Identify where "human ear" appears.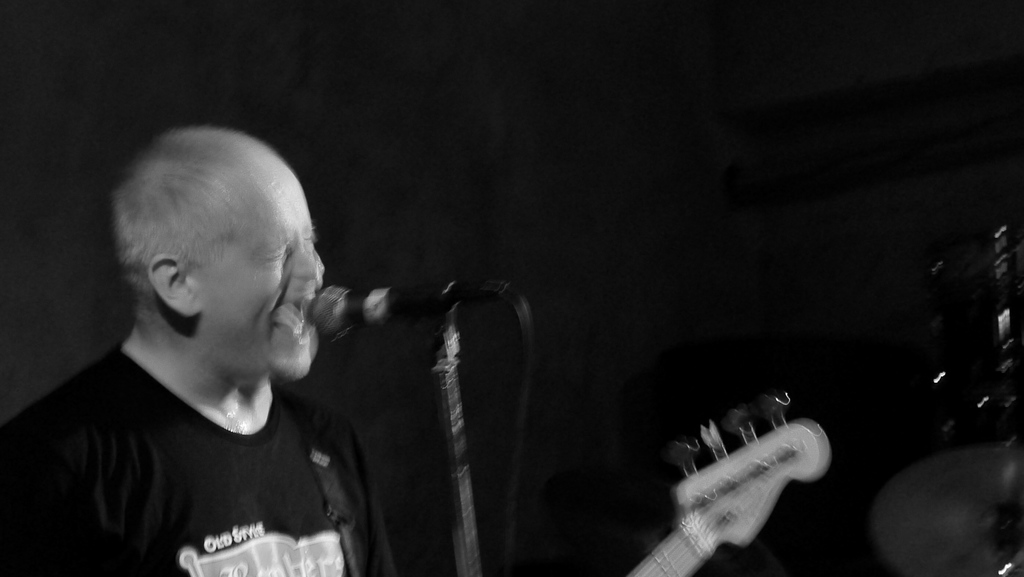
Appears at {"left": 147, "top": 252, "right": 202, "bottom": 317}.
